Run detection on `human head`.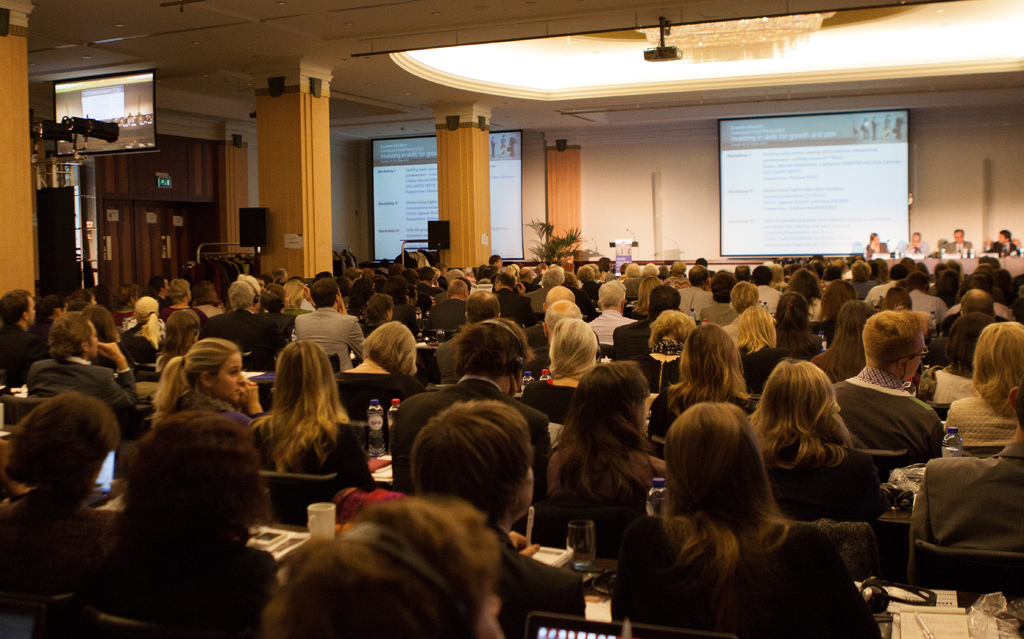
Result: pyautogui.locateOnScreen(670, 262, 689, 275).
